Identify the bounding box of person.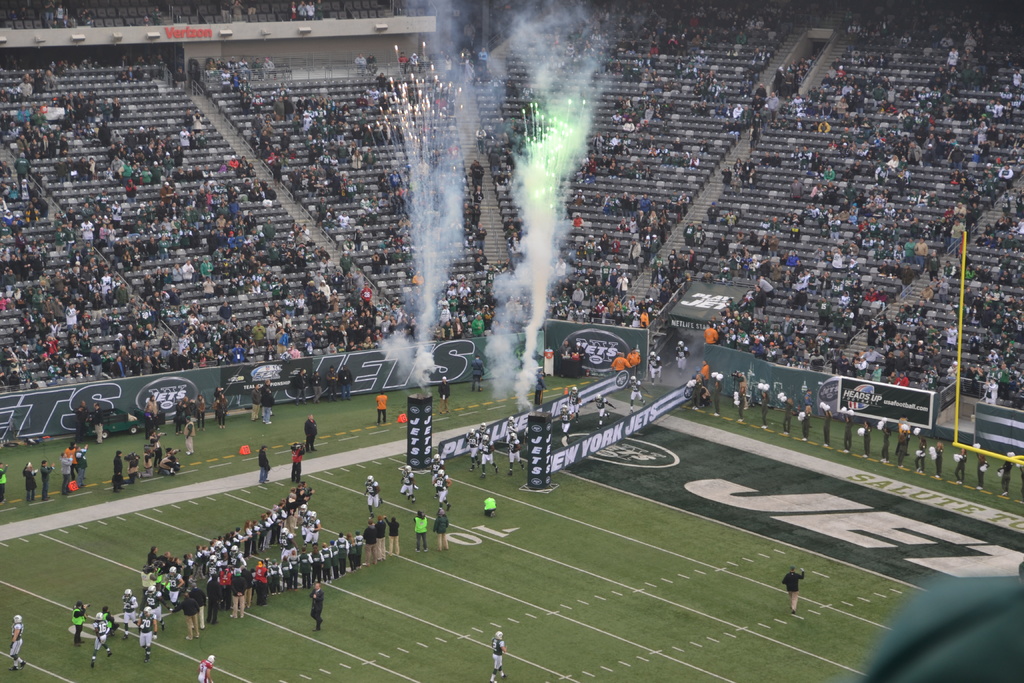
[left=145, top=388, right=156, bottom=429].
